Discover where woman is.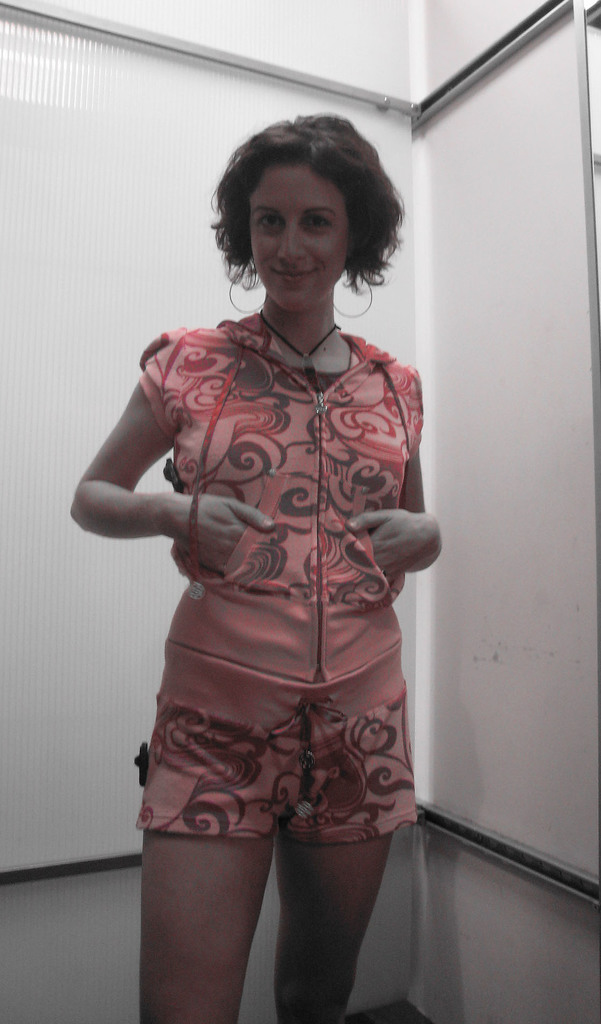
Discovered at <box>63,103,446,1021</box>.
